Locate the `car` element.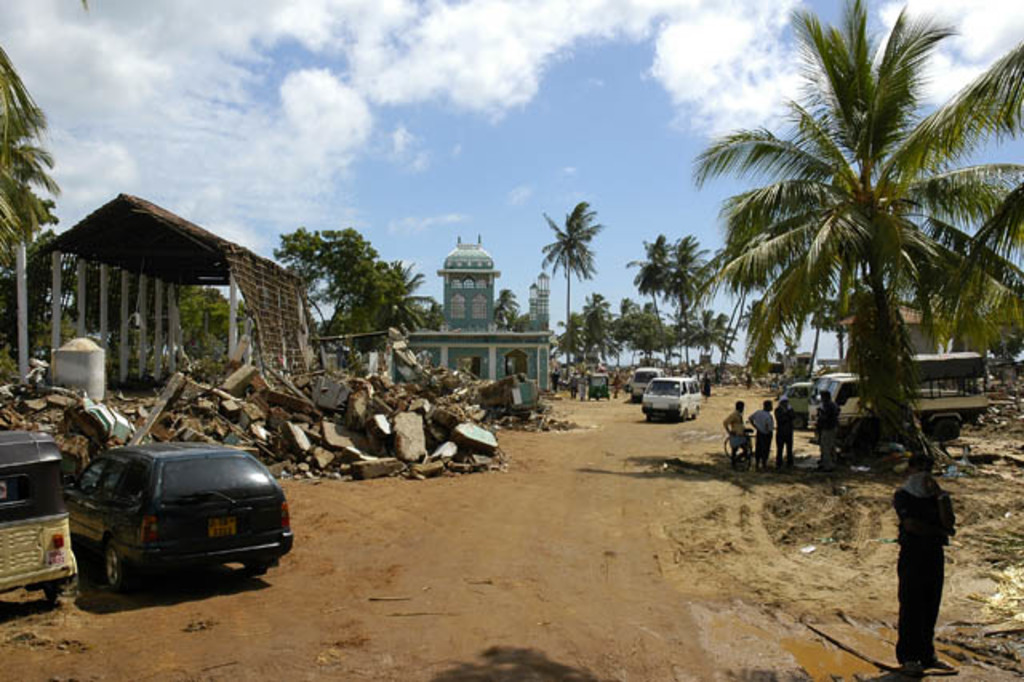
Element bbox: bbox=(64, 437, 294, 592).
